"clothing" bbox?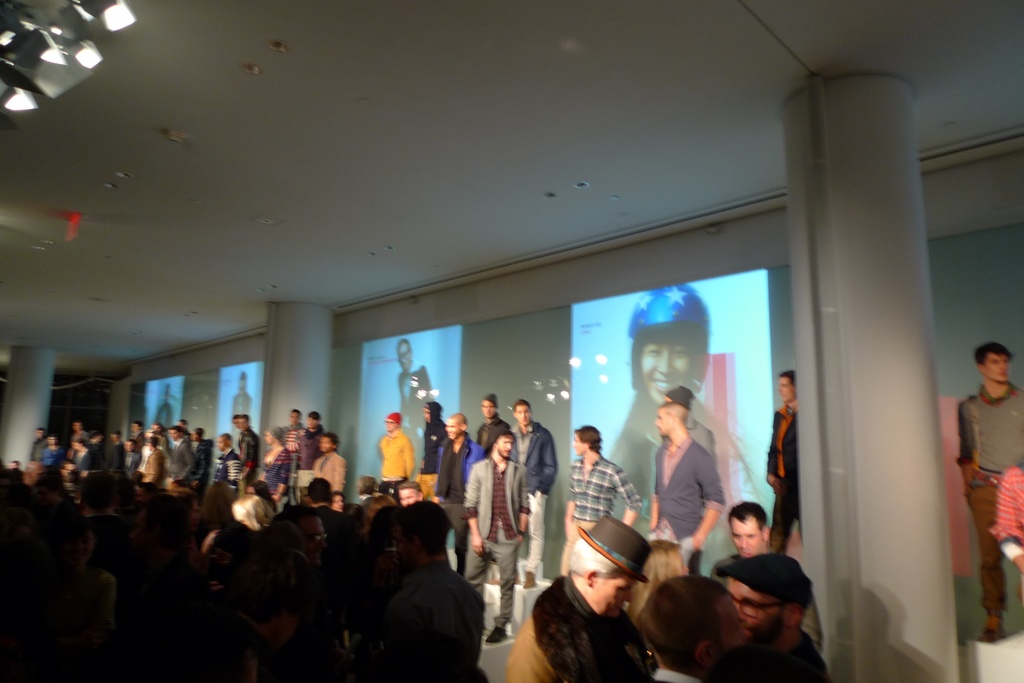
(39, 443, 64, 463)
